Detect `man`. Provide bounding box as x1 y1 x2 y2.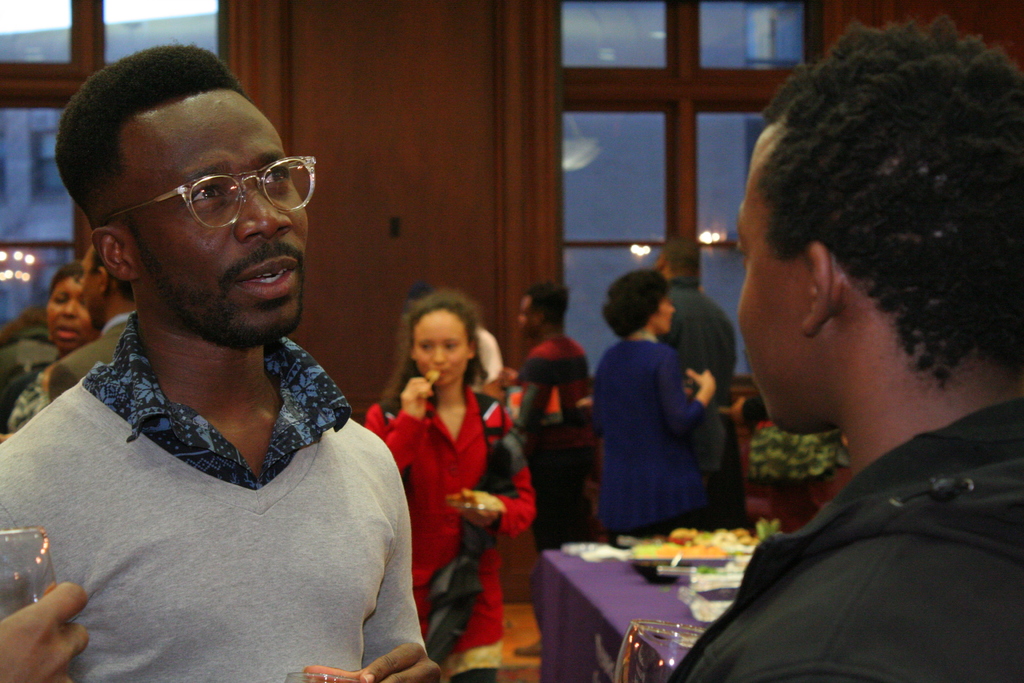
0 34 442 682.
